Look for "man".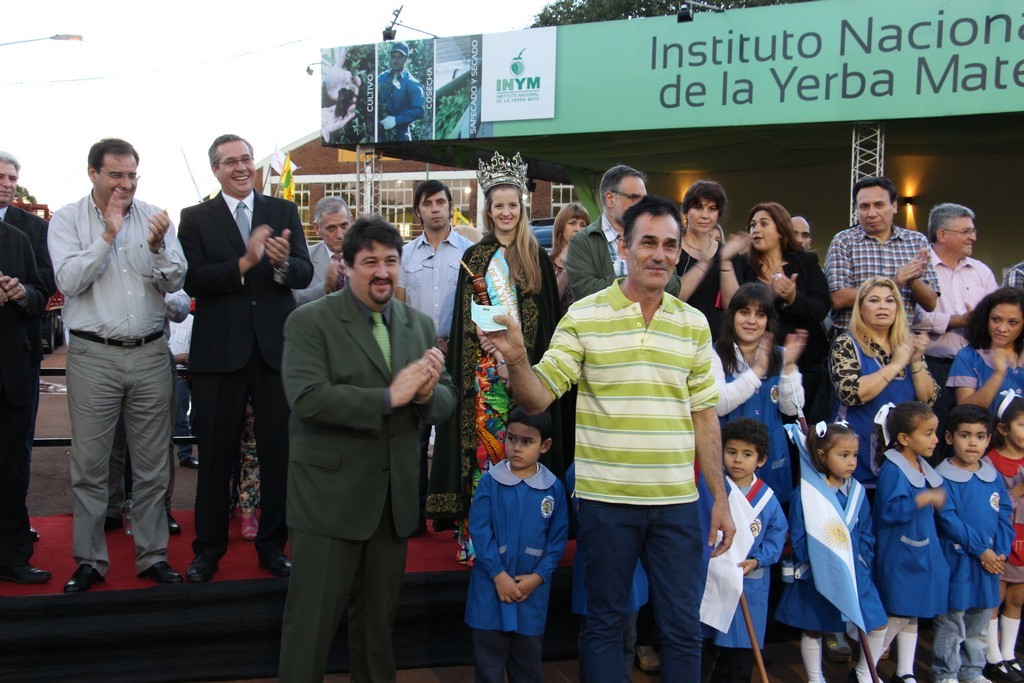
Found: {"left": 46, "top": 136, "right": 185, "bottom": 598}.
